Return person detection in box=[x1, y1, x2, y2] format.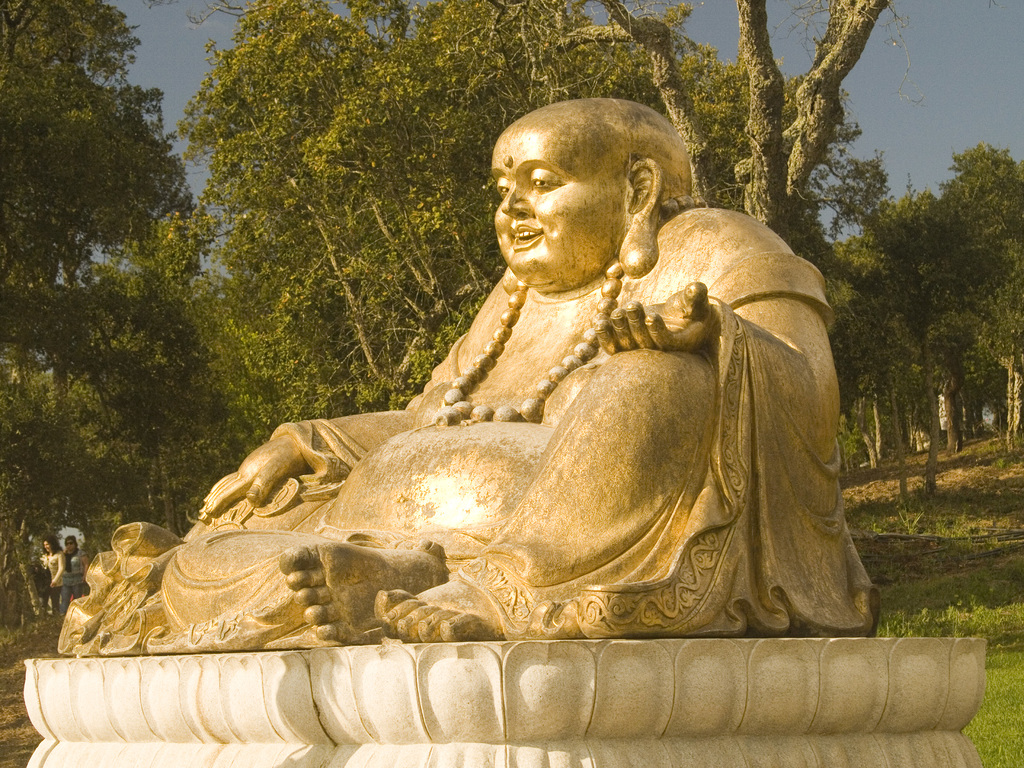
box=[38, 535, 62, 614].
